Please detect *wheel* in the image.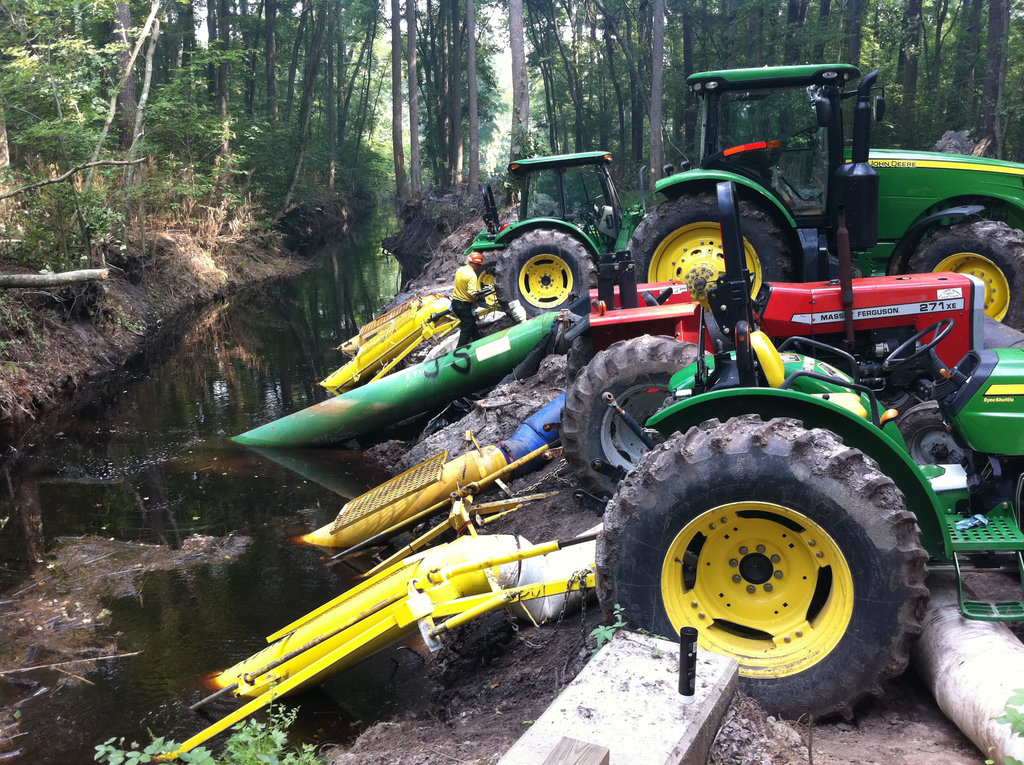
[left=493, top=234, right=595, bottom=326].
